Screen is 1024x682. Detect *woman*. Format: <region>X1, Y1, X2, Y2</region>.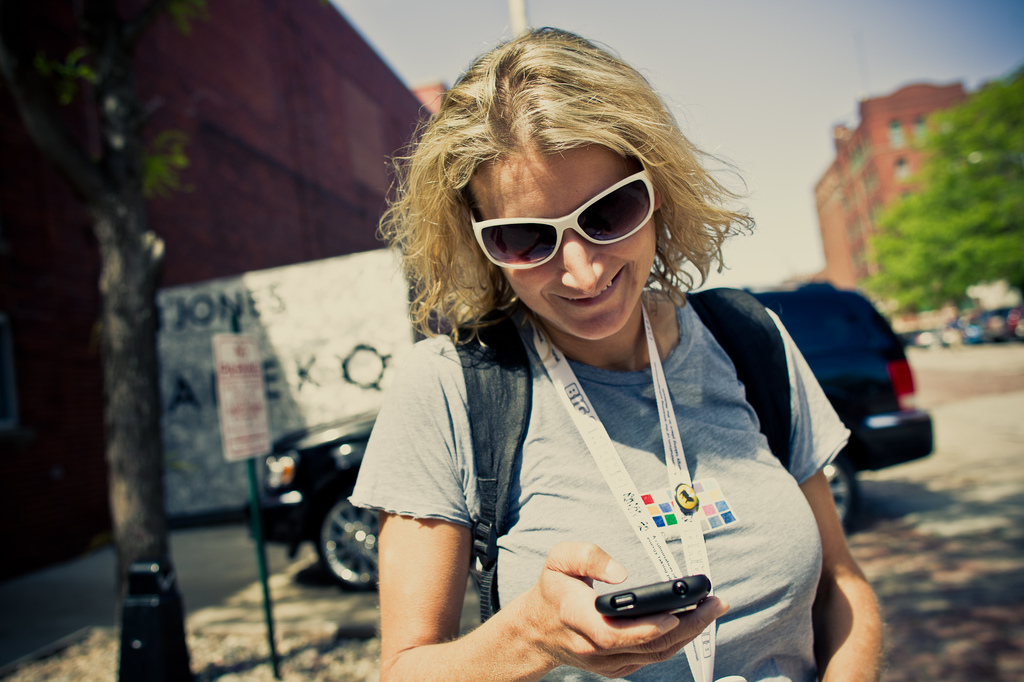
<region>330, 56, 856, 681</region>.
